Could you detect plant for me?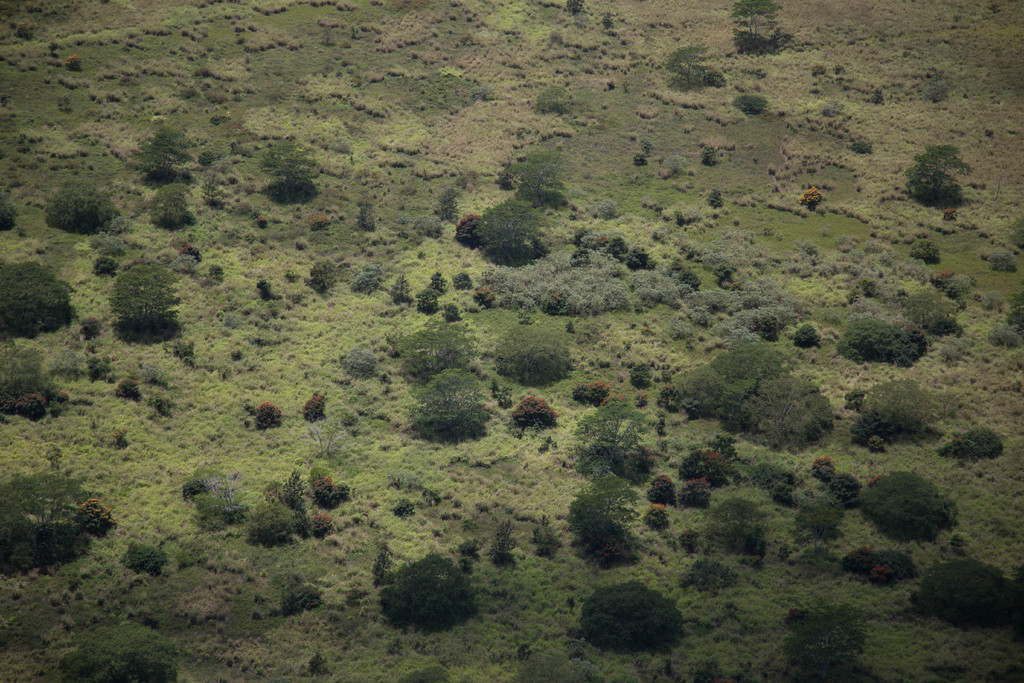
Detection result: 800/604/876/682.
